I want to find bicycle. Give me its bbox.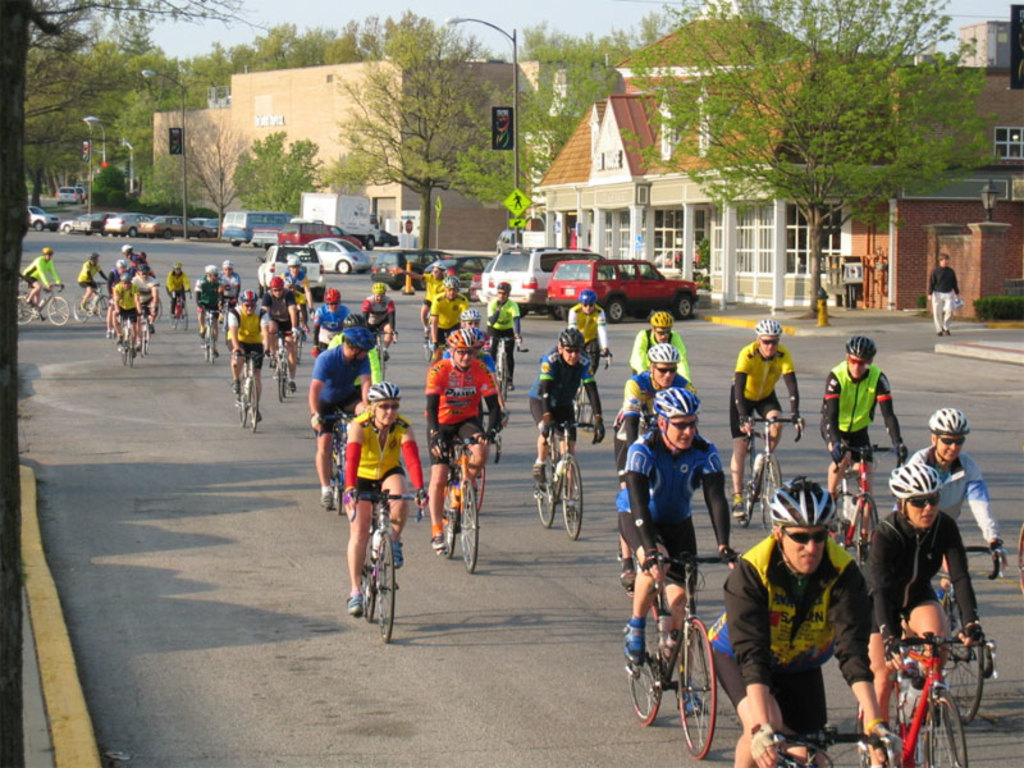
<region>440, 426, 500, 575</region>.
